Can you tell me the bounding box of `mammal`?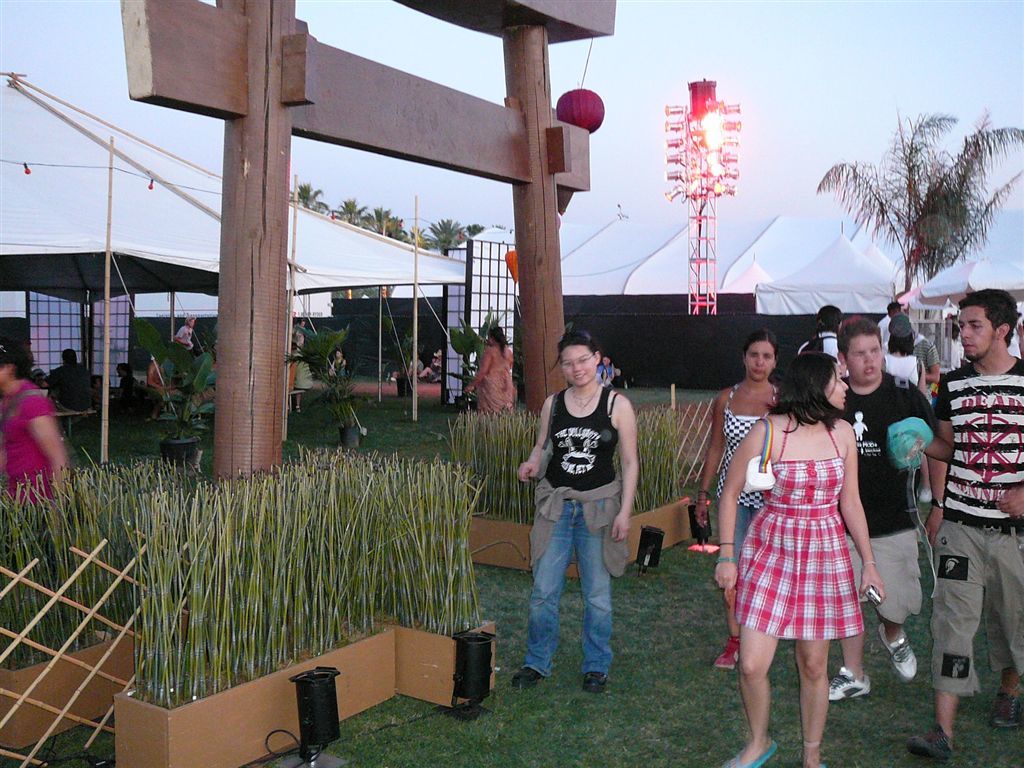
54/346/93/412.
